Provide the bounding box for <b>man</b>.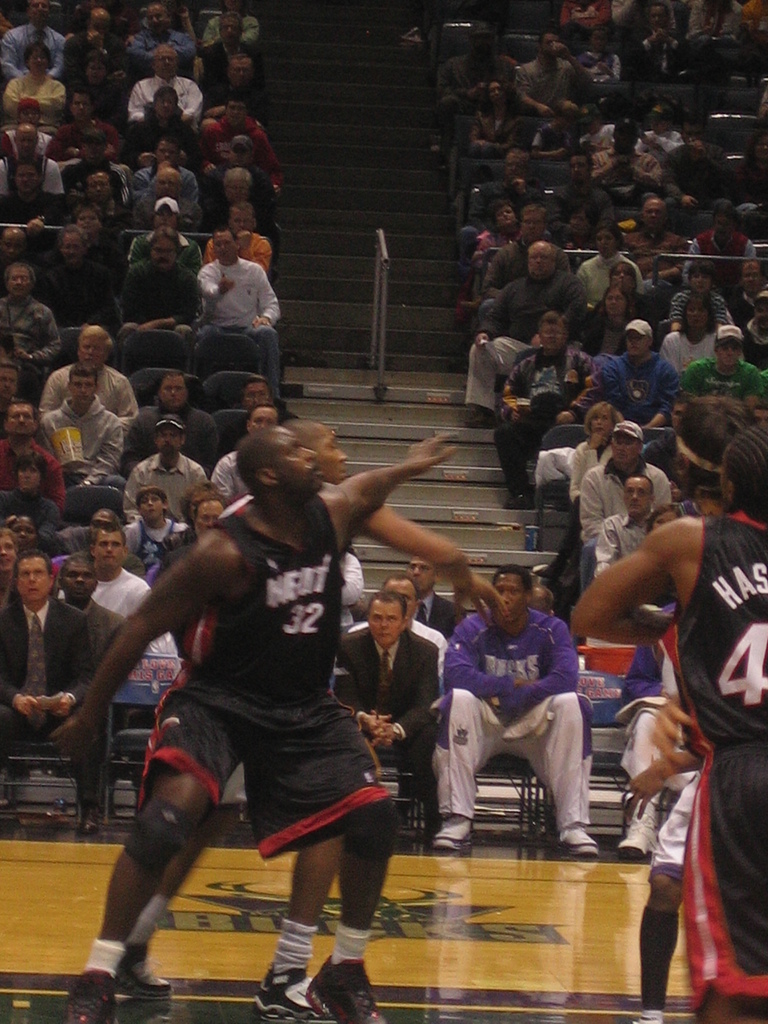
237 372 279 428.
